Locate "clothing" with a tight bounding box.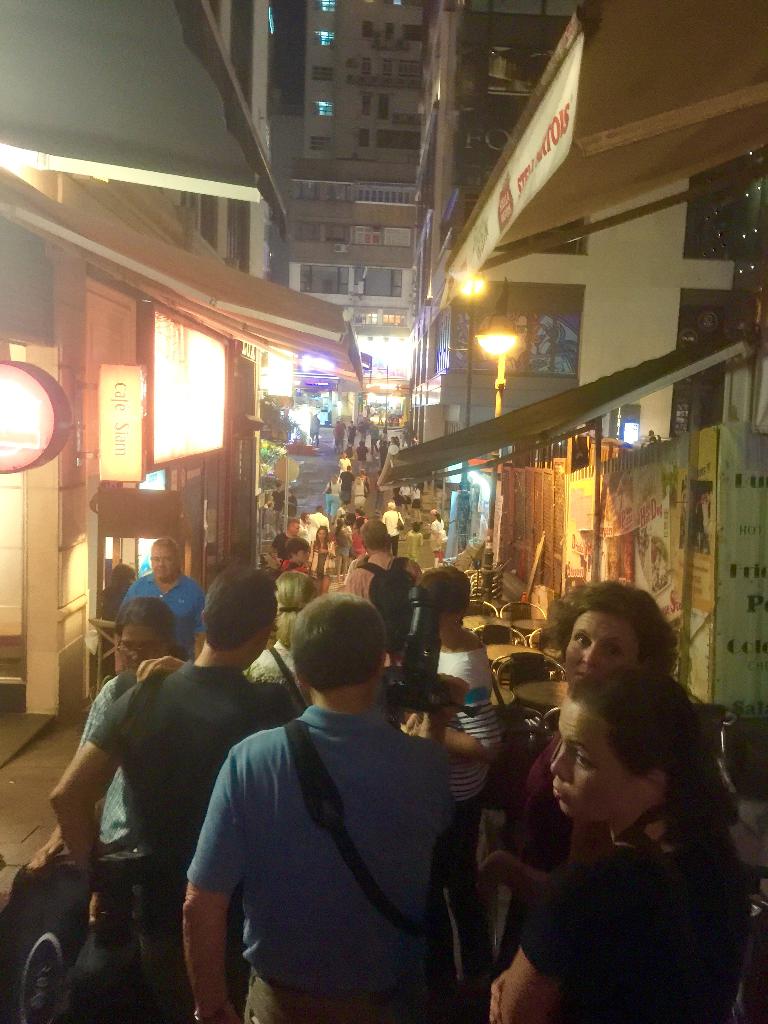
x1=345 y1=547 x2=420 y2=665.
